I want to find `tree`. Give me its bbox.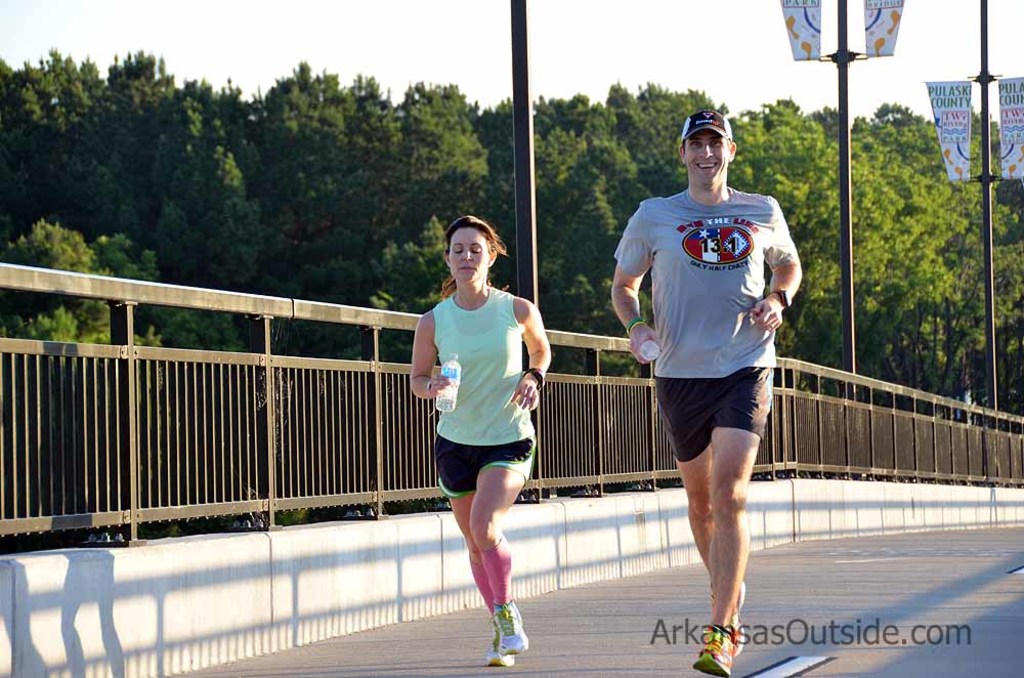
<region>211, 147, 264, 298</region>.
